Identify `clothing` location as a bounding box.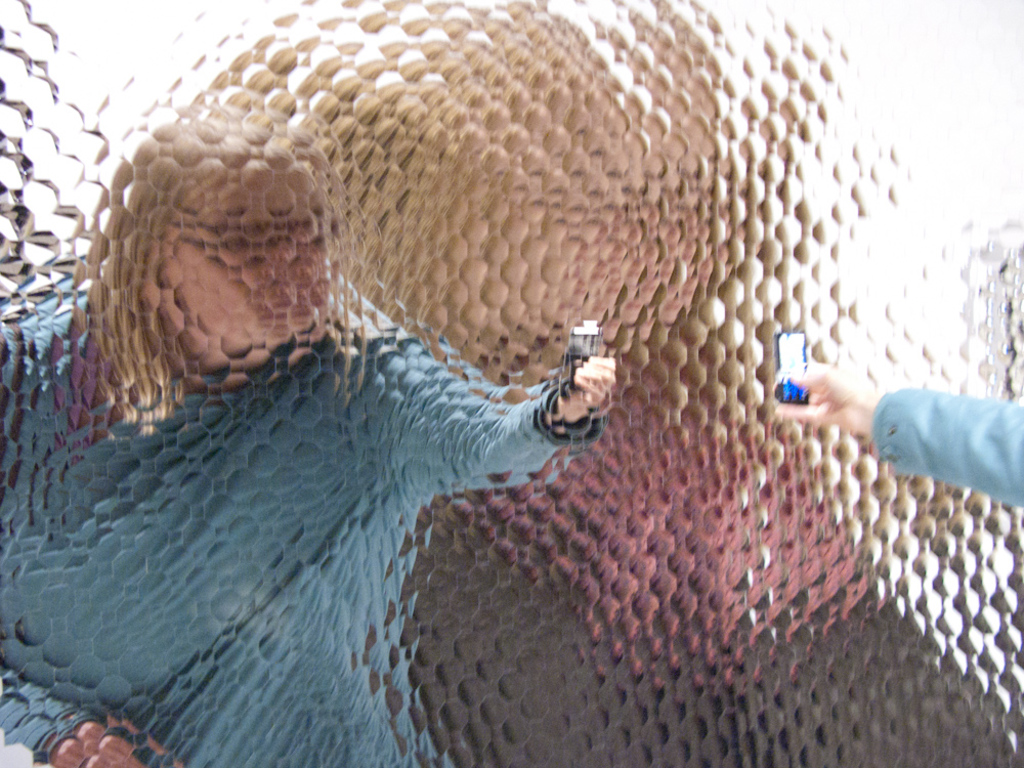
[left=0, top=288, right=555, bottom=767].
